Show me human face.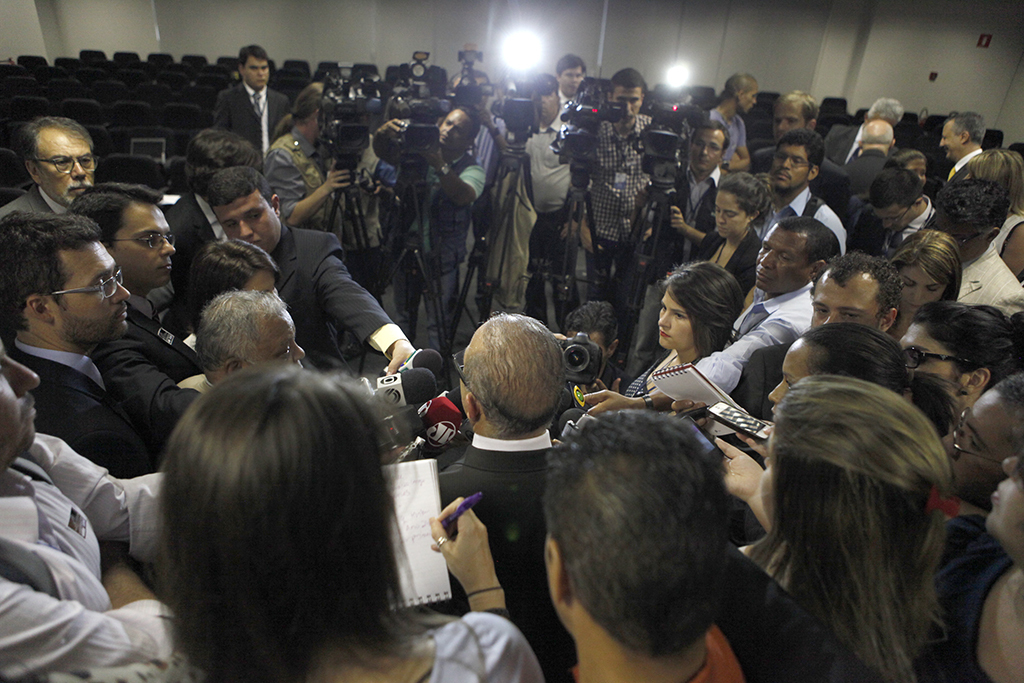
human face is here: x1=772, y1=338, x2=817, y2=414.
